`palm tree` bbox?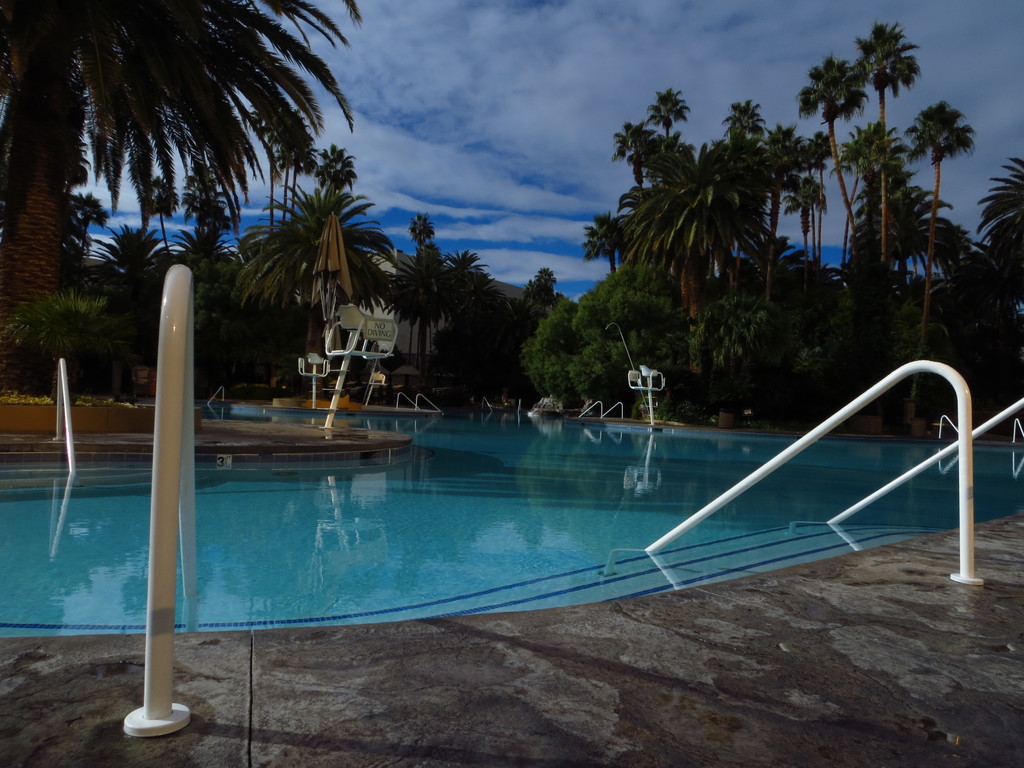
[left=918, top=94, right=989, bottom=306]
